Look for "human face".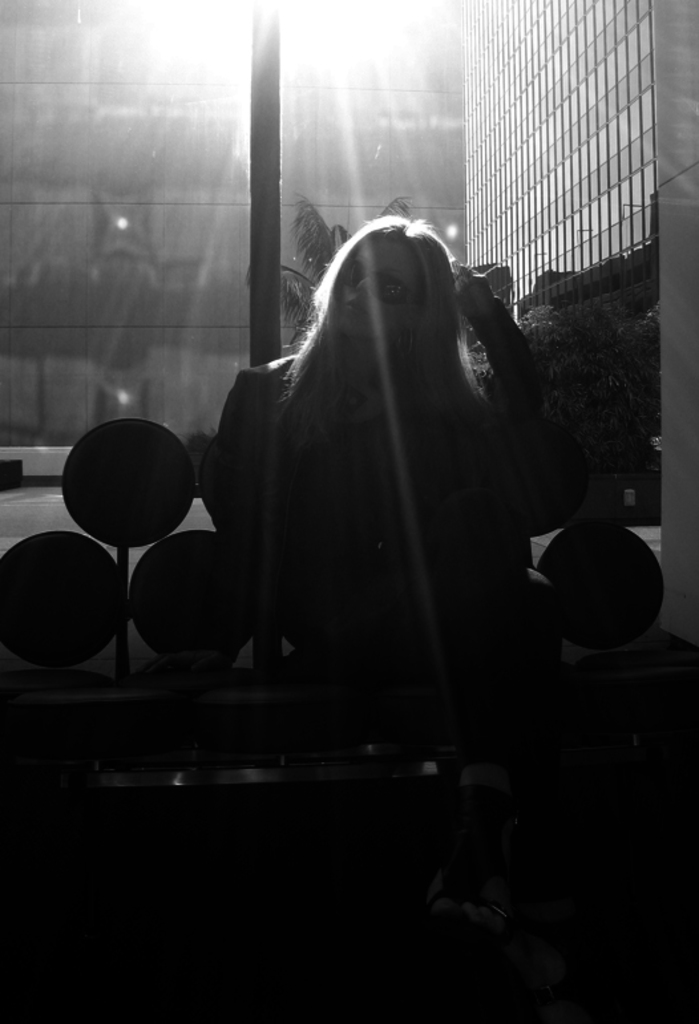
Found: l=328, t=228, r=419, b=337.
